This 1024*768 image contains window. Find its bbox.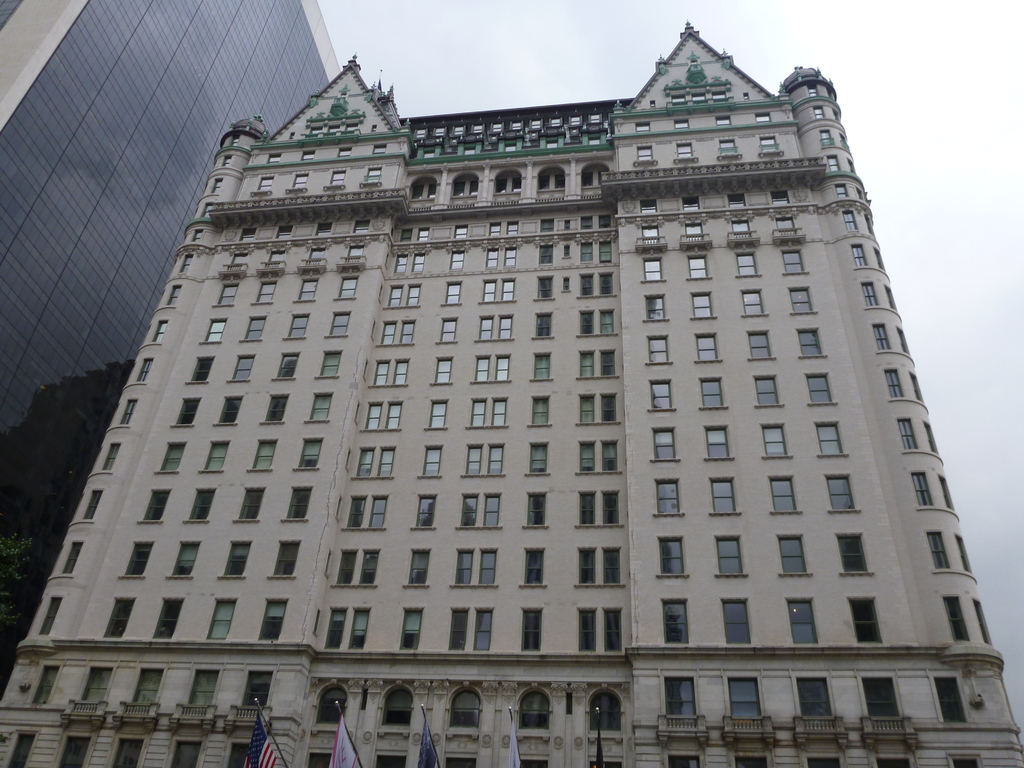
399,549,433,590.
